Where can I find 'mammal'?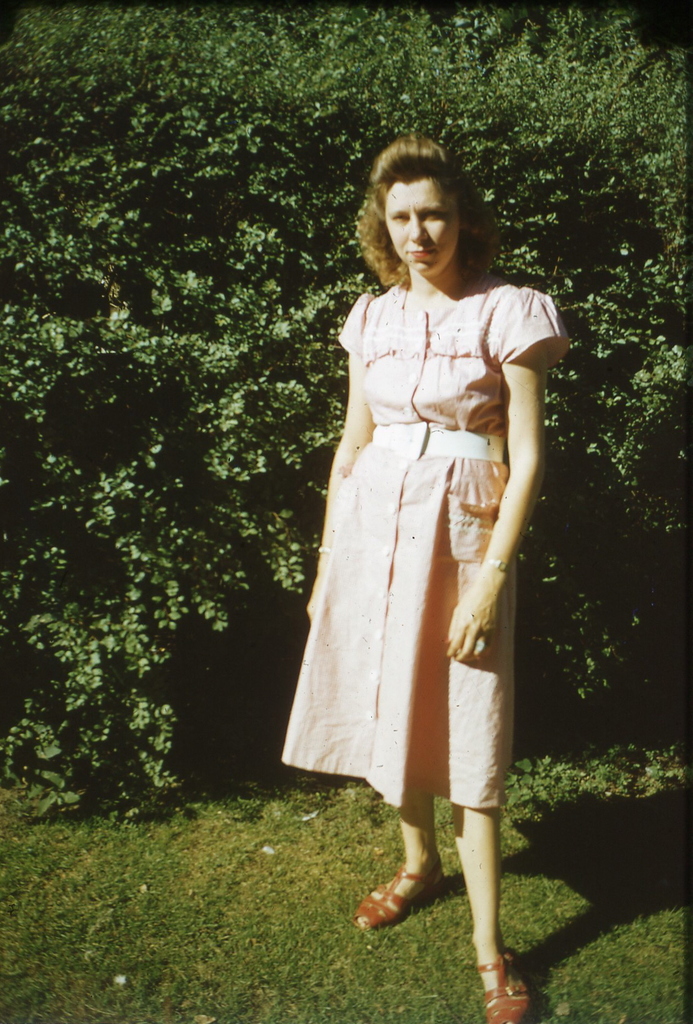
You can find it at (x1=277, y1=155, x2=582, y2=900).
